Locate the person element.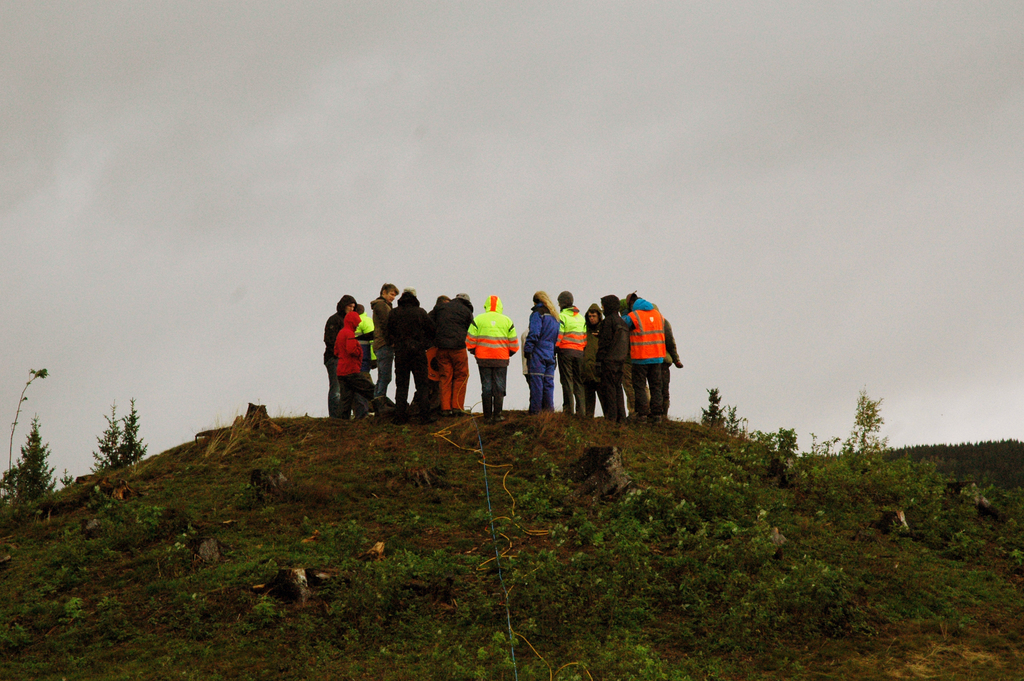
Element bbox: select_region(584, 303, 601, 391).
